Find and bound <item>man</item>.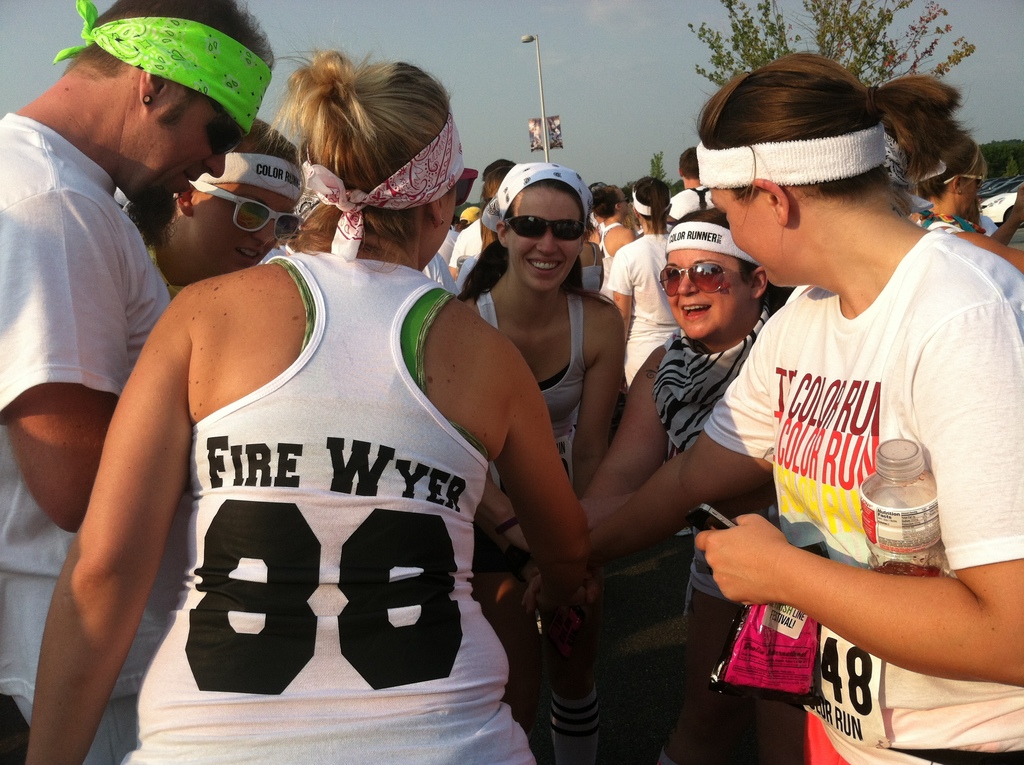
Bound: crop(1, 15, 235, 764).
